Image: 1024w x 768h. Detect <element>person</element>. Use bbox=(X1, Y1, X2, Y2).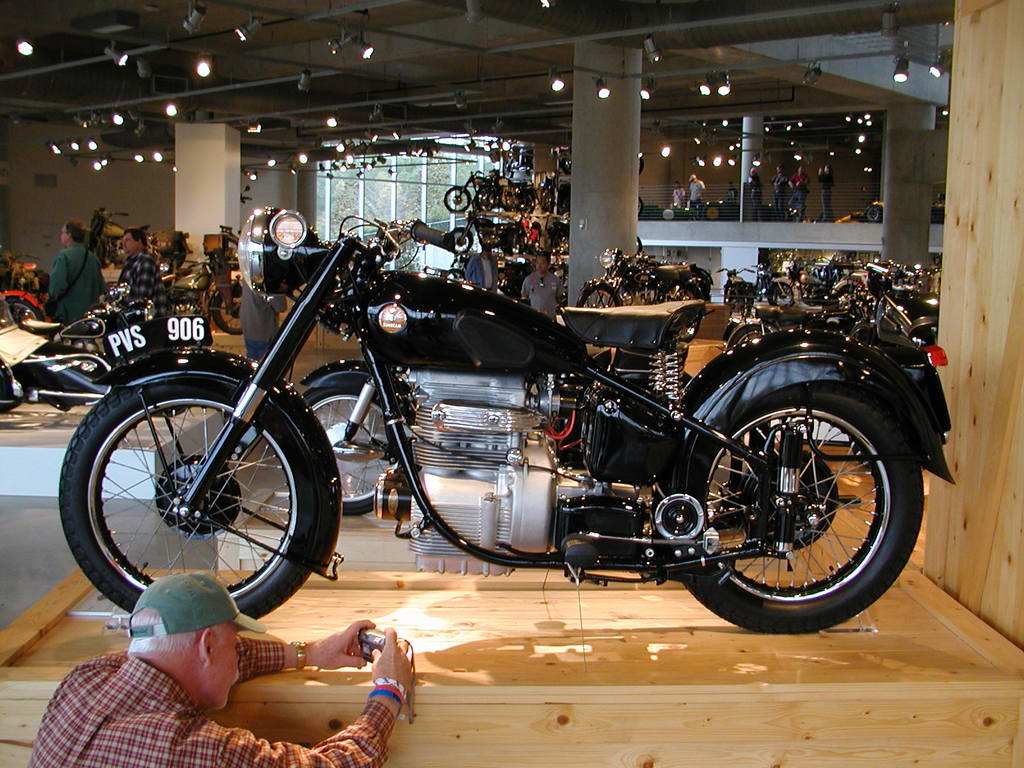
bbox=(815, 162, 833, 216).
